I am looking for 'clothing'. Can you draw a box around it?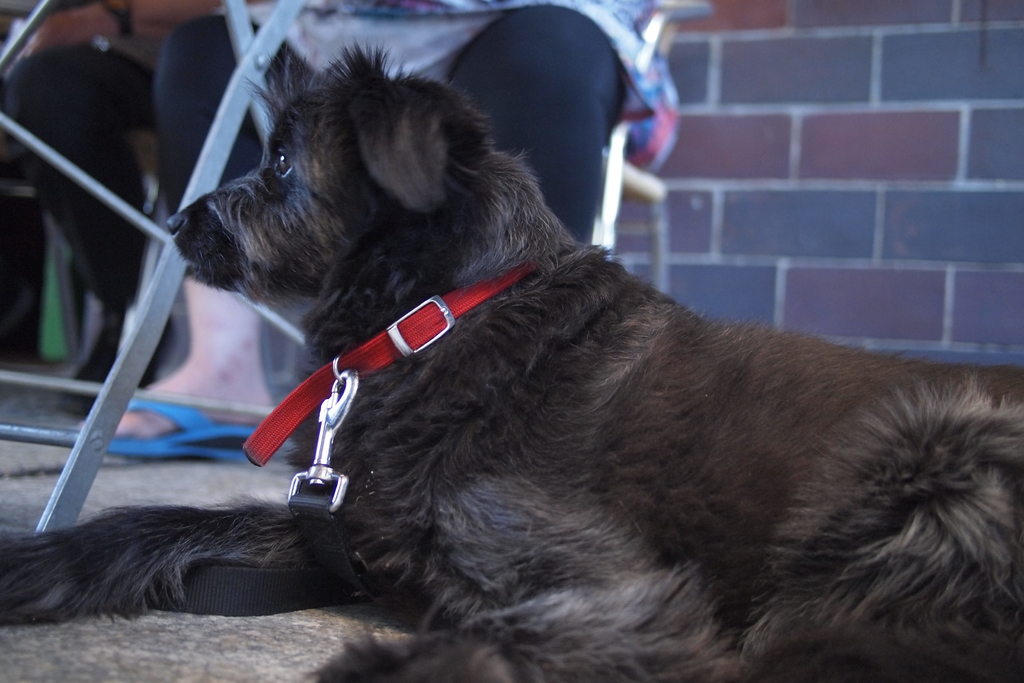
Sure, the bounding box is rect(154, 0, 682, 249).
